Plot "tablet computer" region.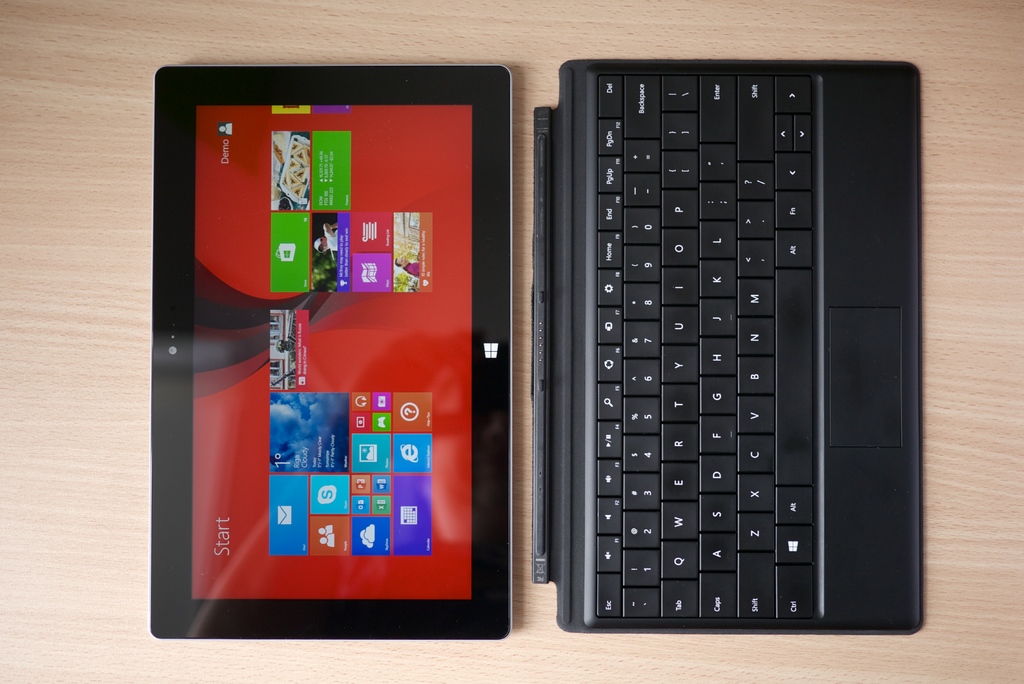
Plotted at locate(150, 63, 512, 641).
